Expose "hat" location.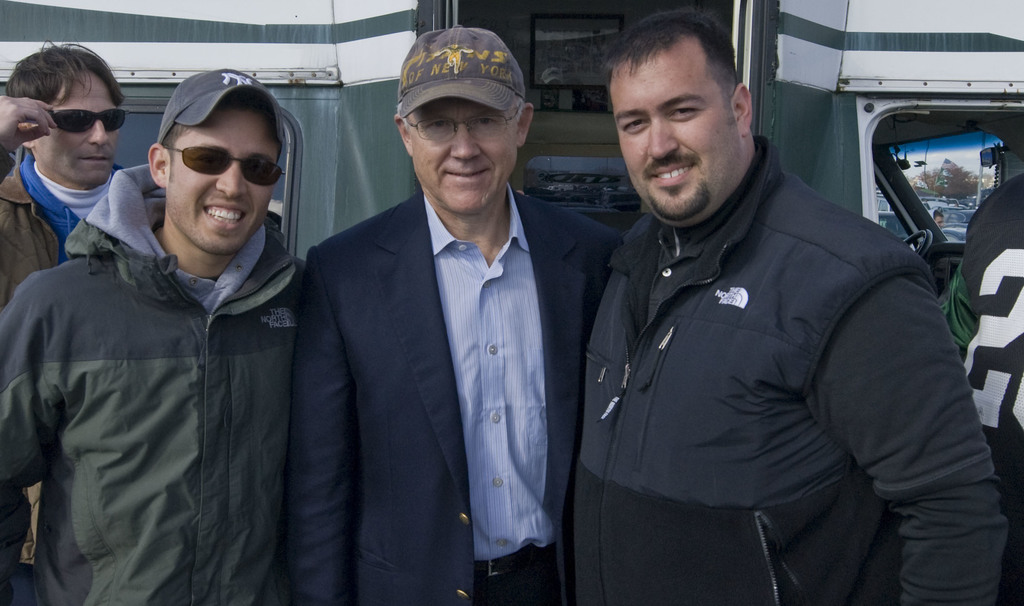
Exposed at detection(157, 67, 285, 148).
